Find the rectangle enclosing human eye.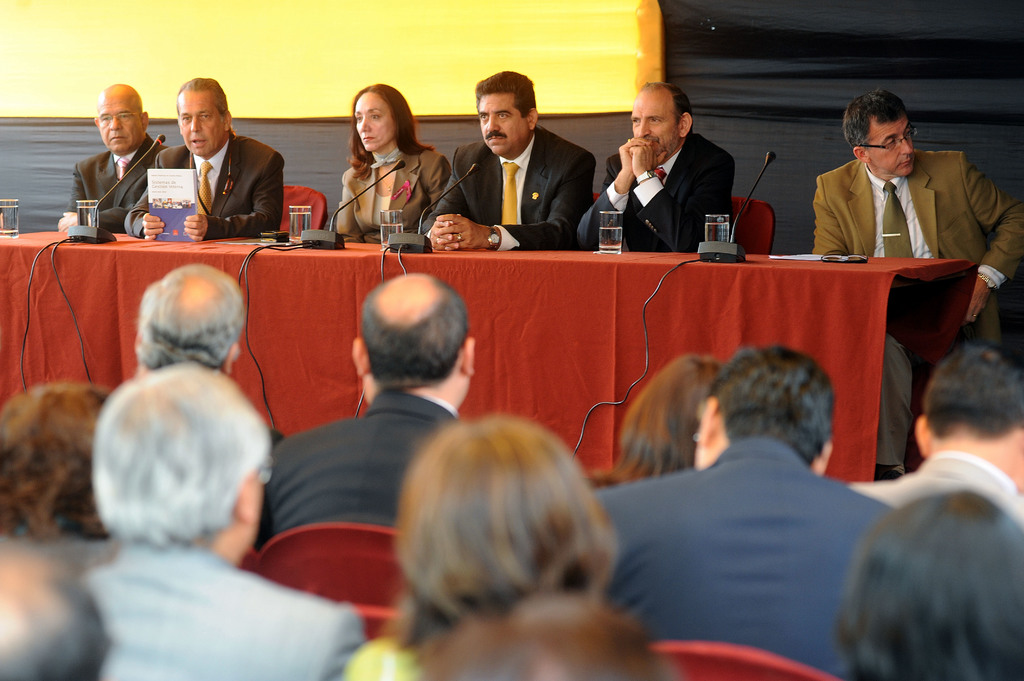
x1=646, y1=115, x2=660, y2=125.
